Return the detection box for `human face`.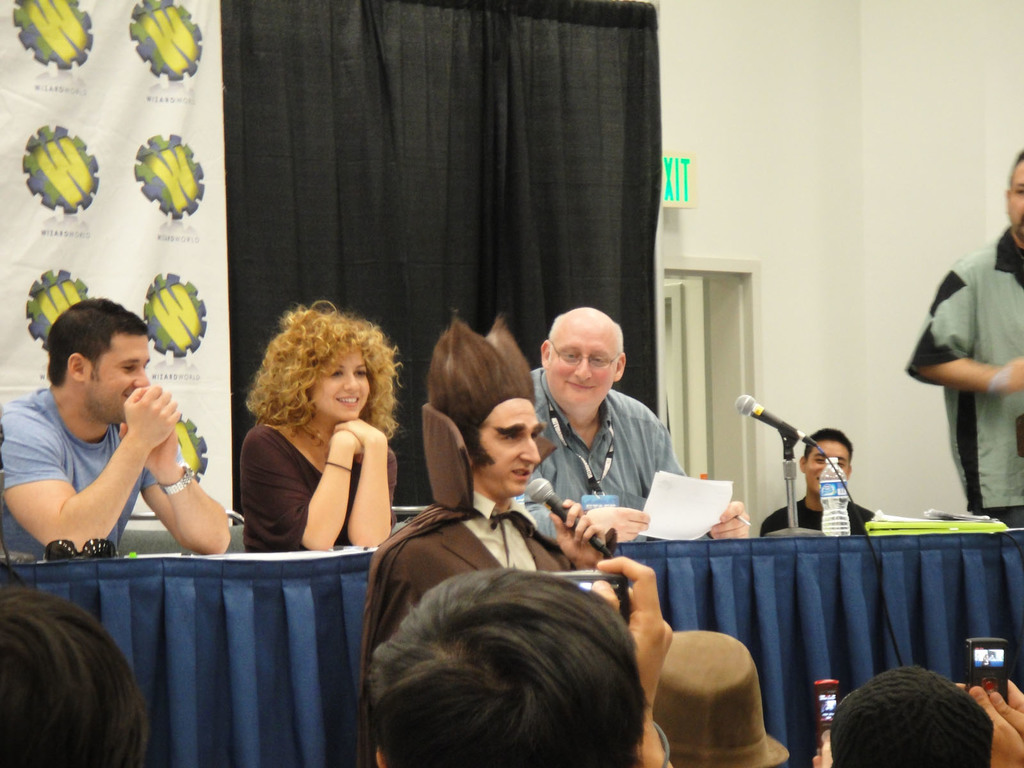
bbox=[809, 438, 852, 490].
